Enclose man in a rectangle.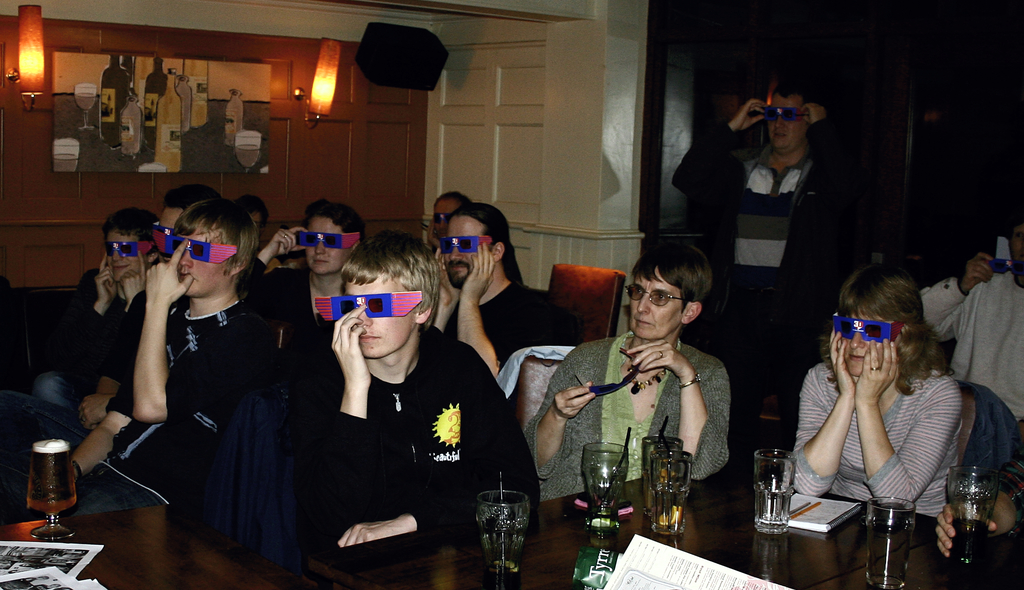
l=431, t=192, r=474, b=248.
